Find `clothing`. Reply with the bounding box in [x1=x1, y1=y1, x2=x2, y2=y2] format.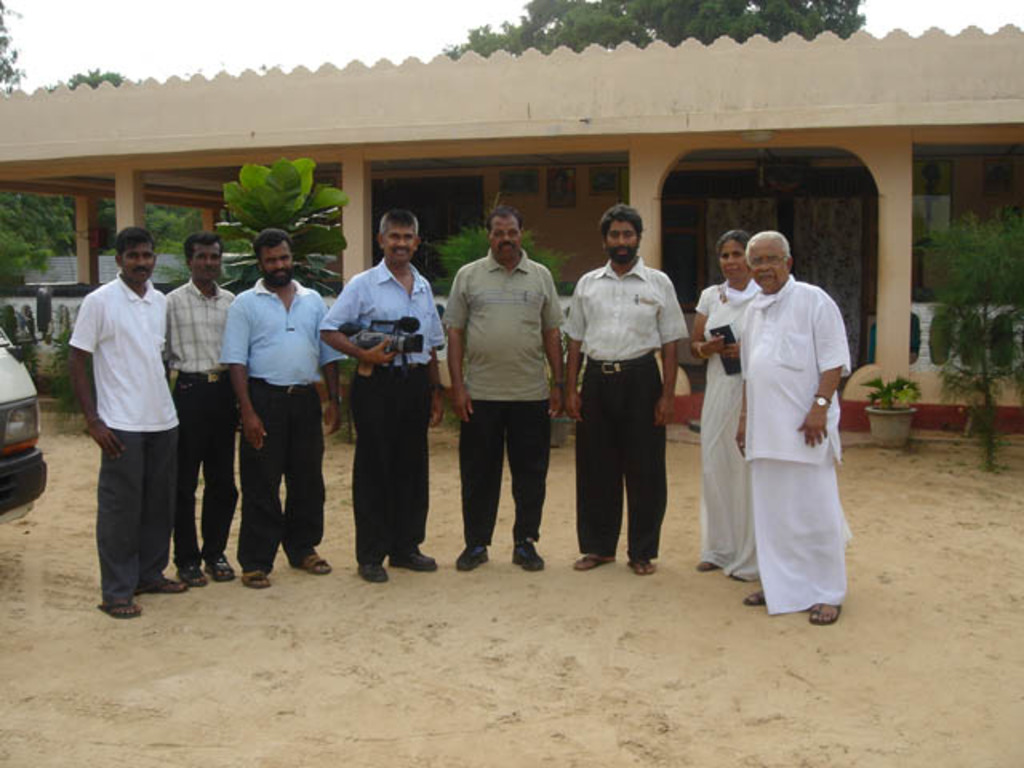
[x1=312, y1=256, x2=451, y2=566].
